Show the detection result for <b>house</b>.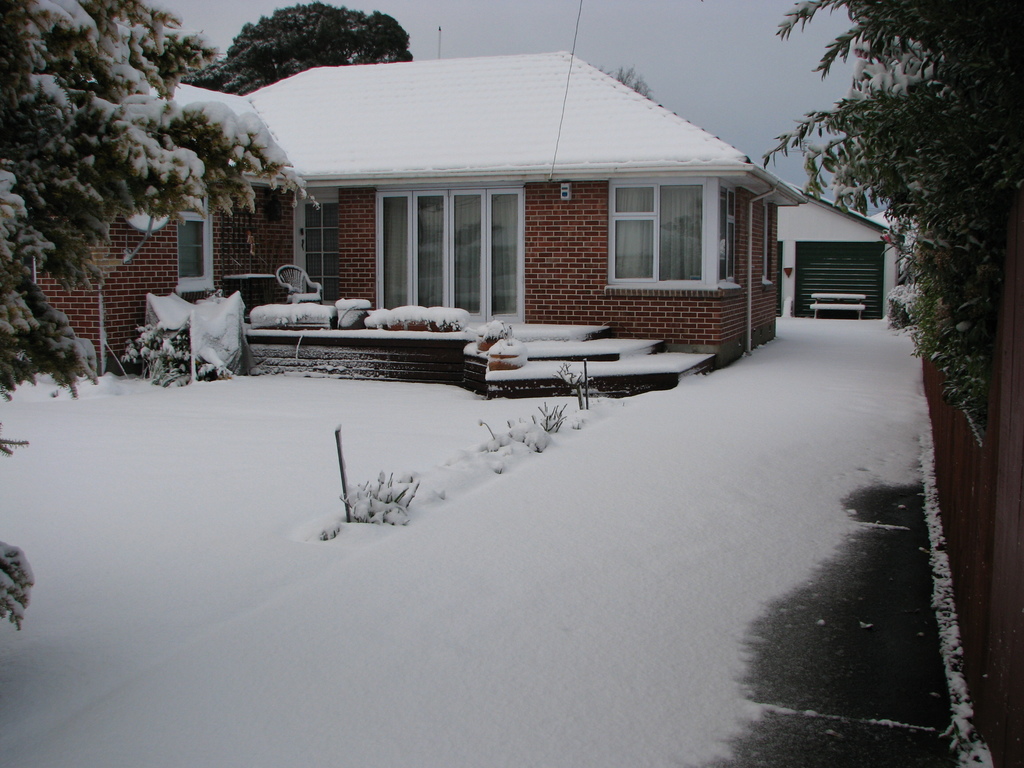
[left=27, top=200, right=177, bottom=371].
